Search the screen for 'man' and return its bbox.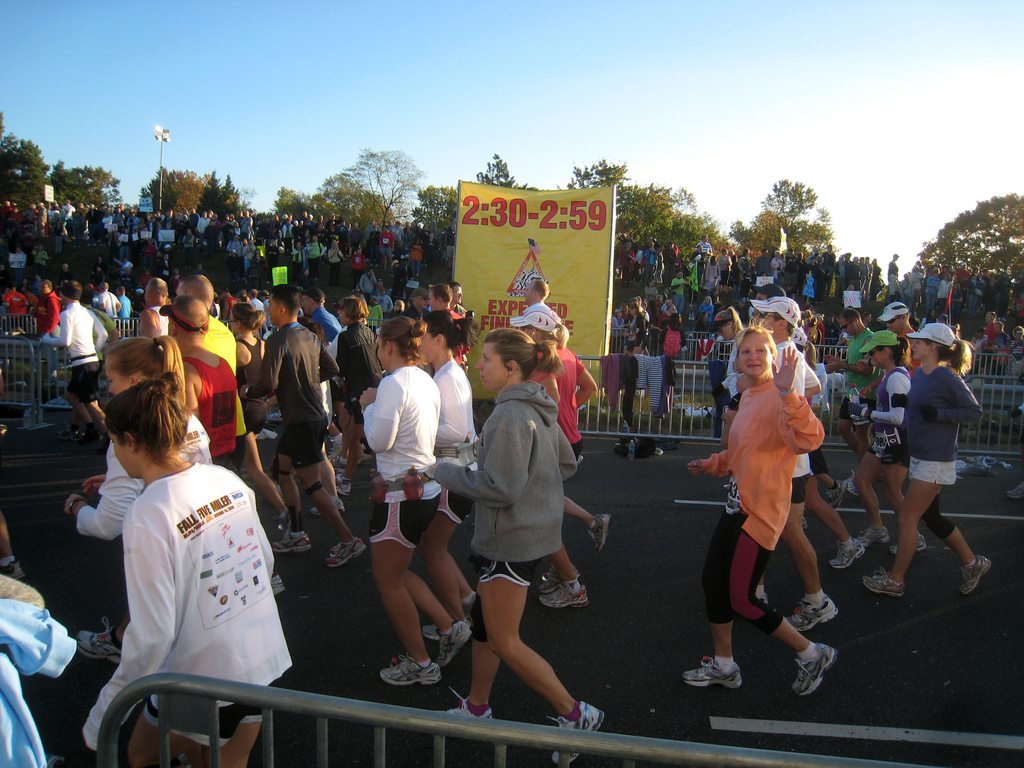
Found: 259/287/271/327.
